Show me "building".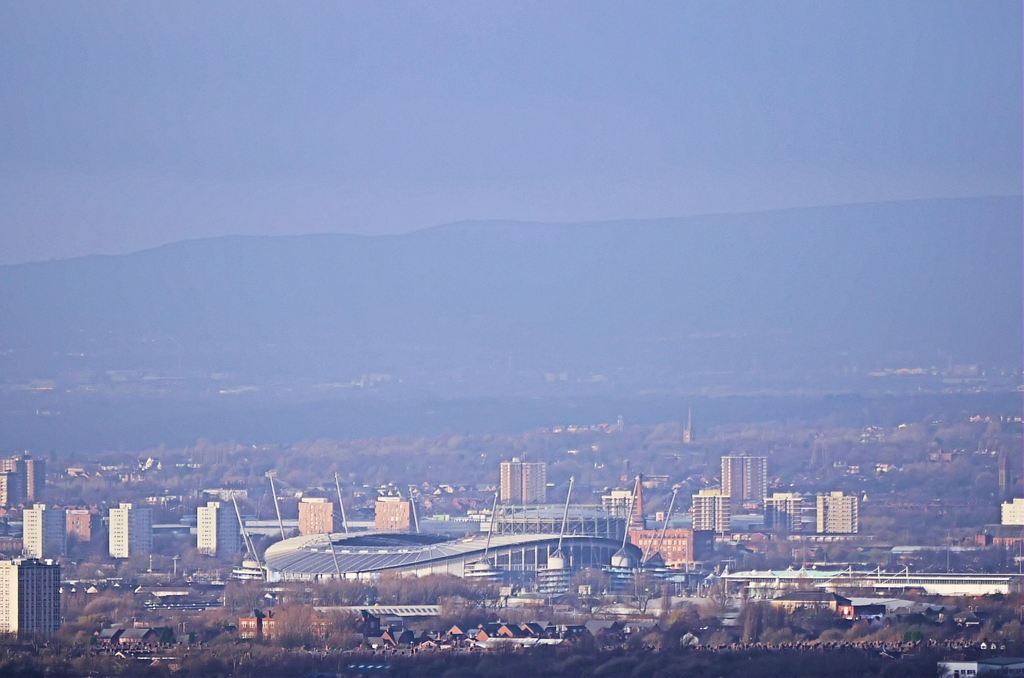
"building" is here: x1=0, y1=554, x2=65, y2=643.
